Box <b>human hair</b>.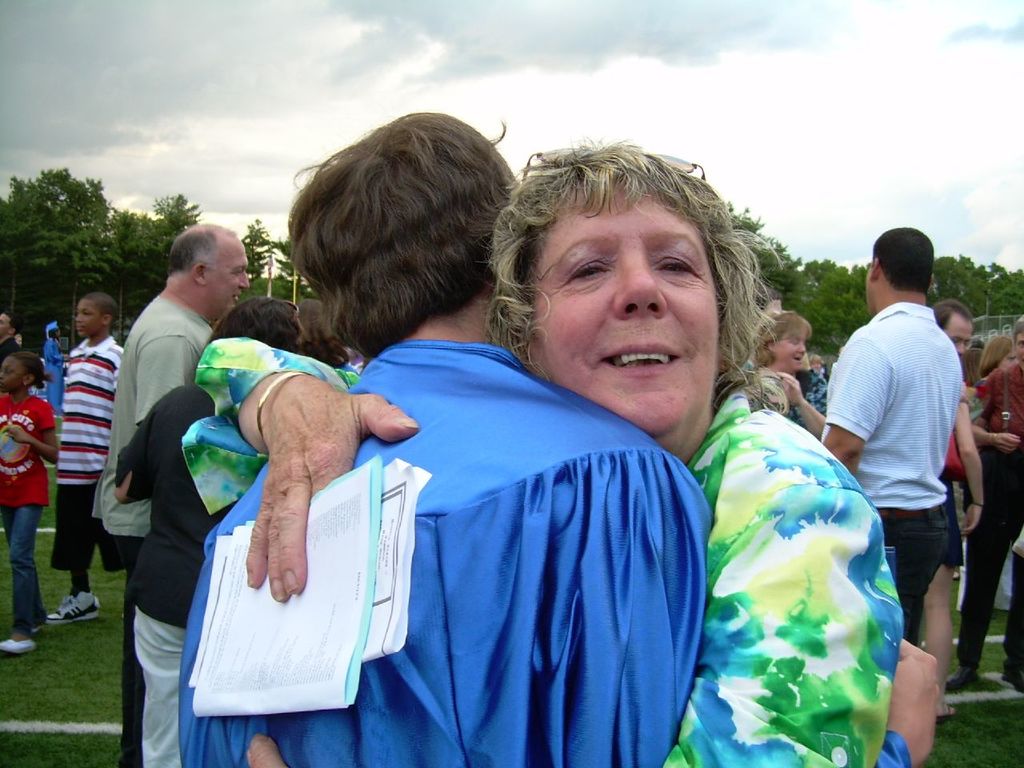
<bbox>502, 147, 756, 389</bbox>.
